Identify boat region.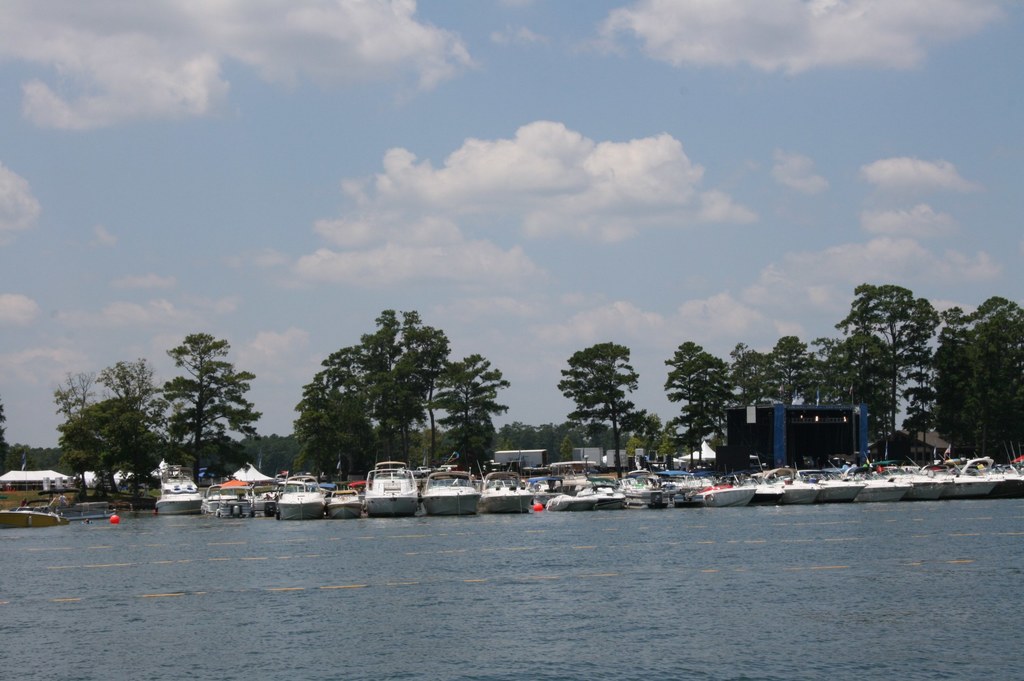
Region: bbox=(550, 483, 629, 510).
